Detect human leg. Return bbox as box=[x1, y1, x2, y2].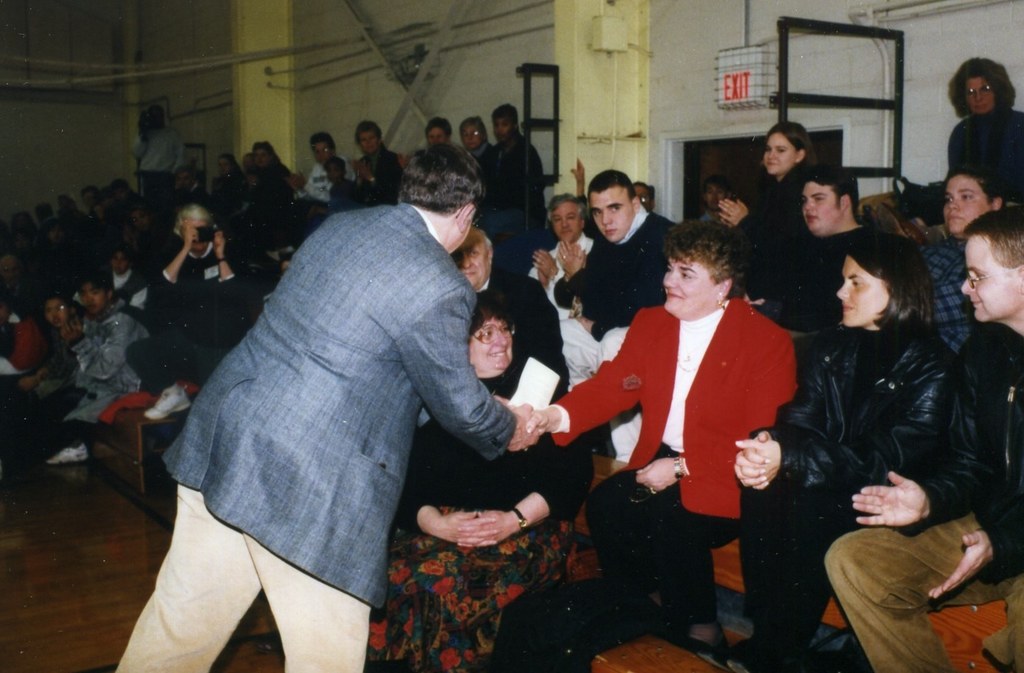
box=[113, 480, 265, 672].
